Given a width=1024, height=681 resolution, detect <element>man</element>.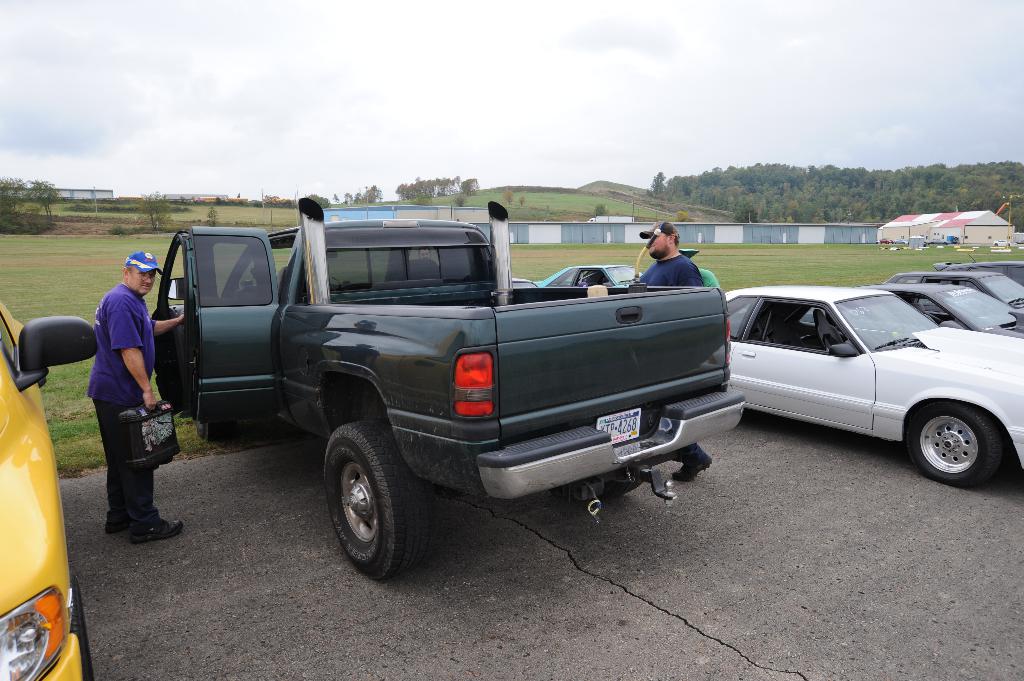
{"left": 88, "top": 248, "right": 185, "bottom": 541}.
